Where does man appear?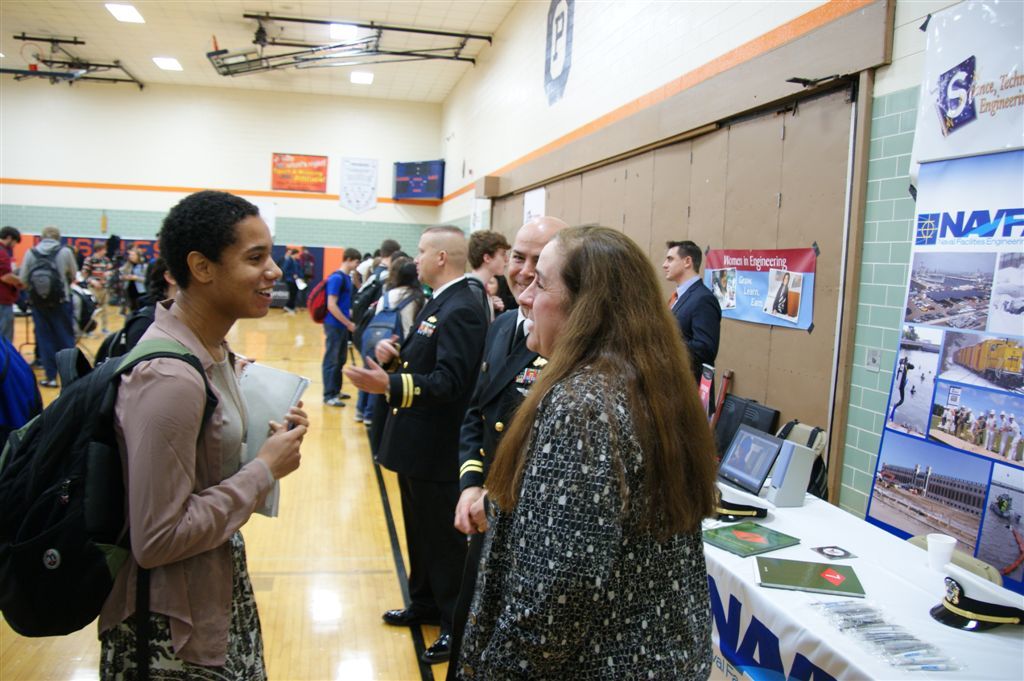
Appears at l=323, t=249, r=360, b=406.
